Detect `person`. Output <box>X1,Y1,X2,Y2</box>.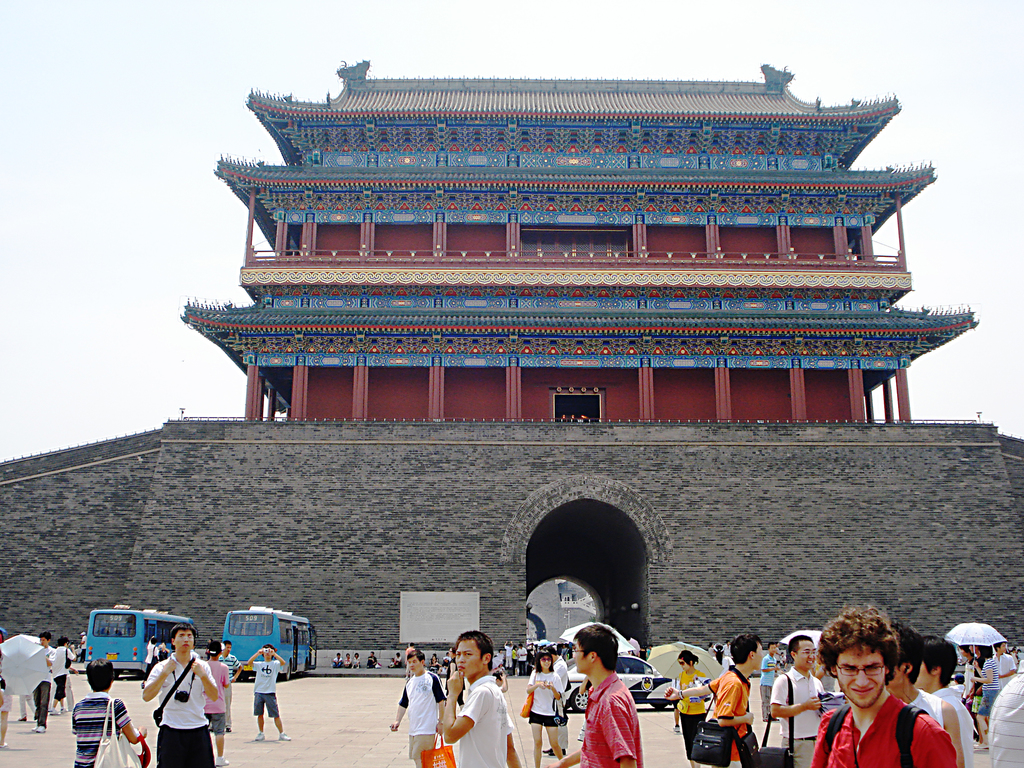
<box>552,627,646,767</box>.
